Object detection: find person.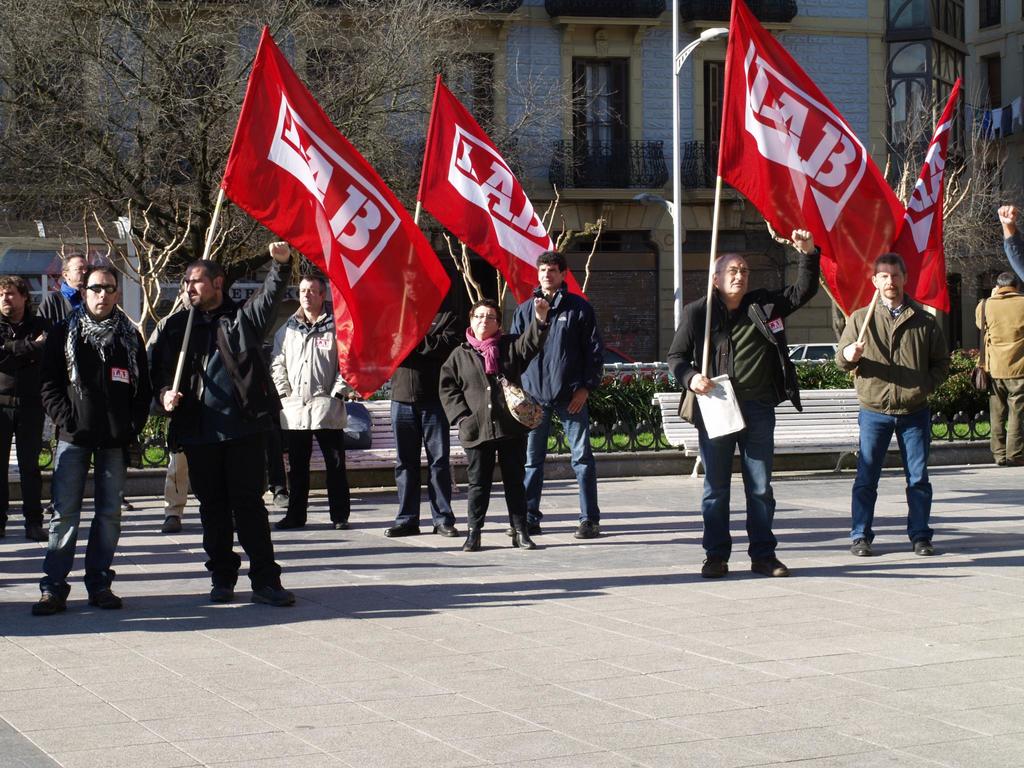
<box>495,243,607,541</box>.
